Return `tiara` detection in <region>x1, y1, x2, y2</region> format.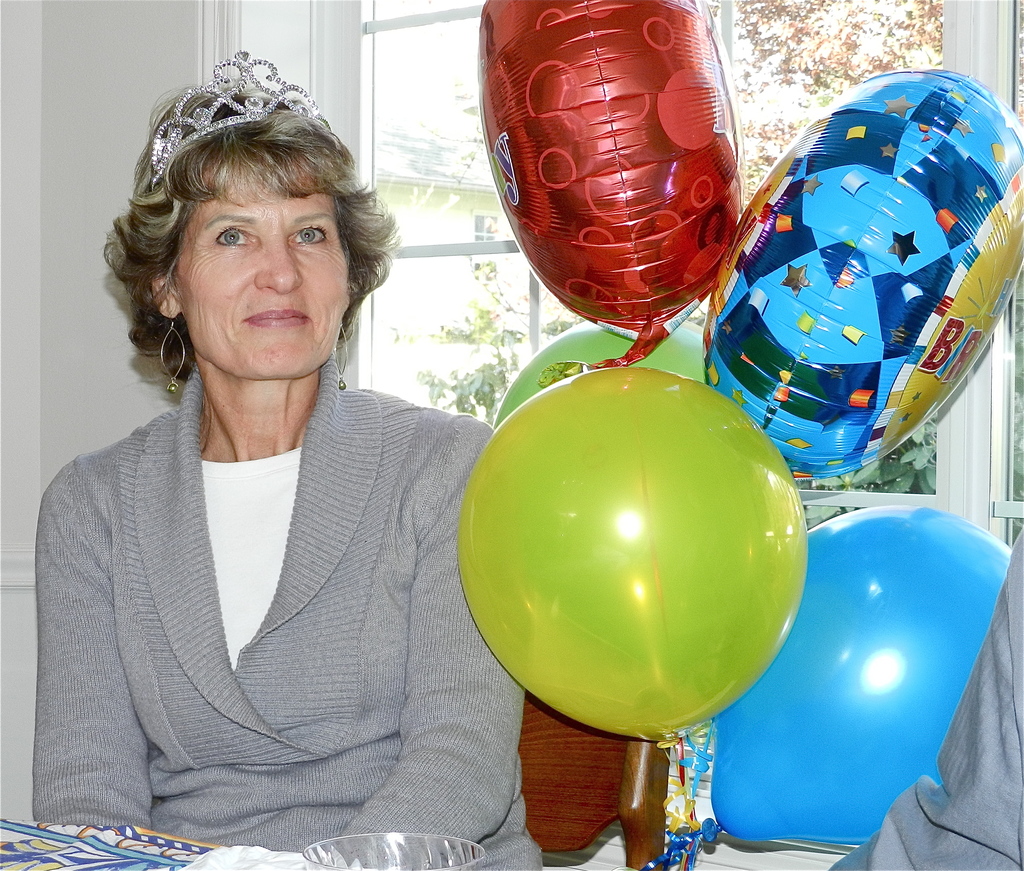
<region>150, 50, 332, 187</region>.
